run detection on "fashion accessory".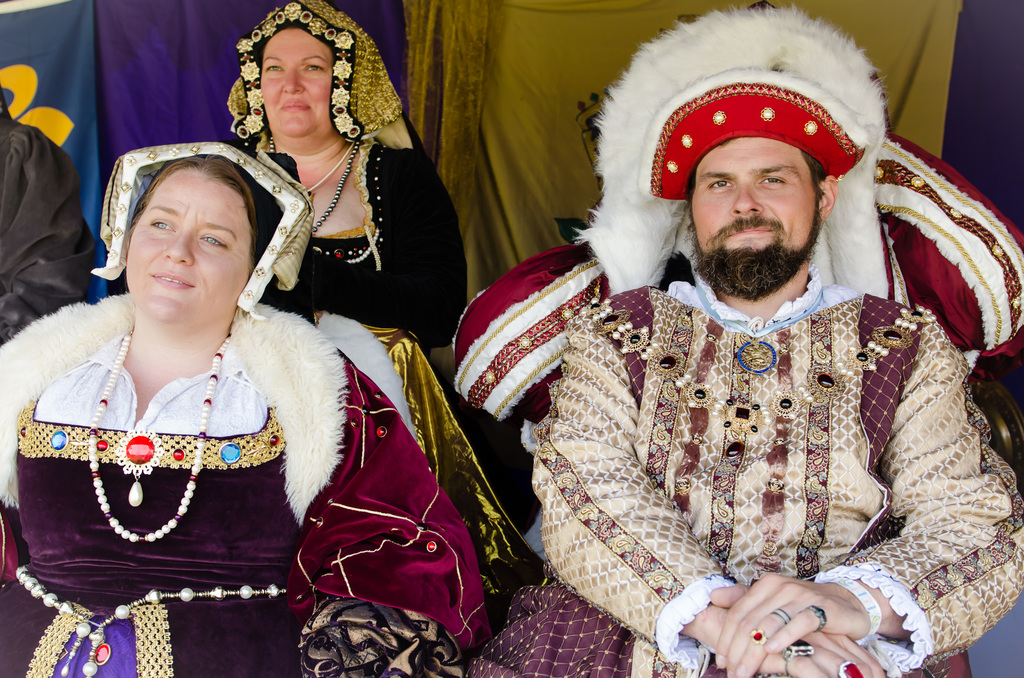
Result: Rect(92, 144, 311, 318).
